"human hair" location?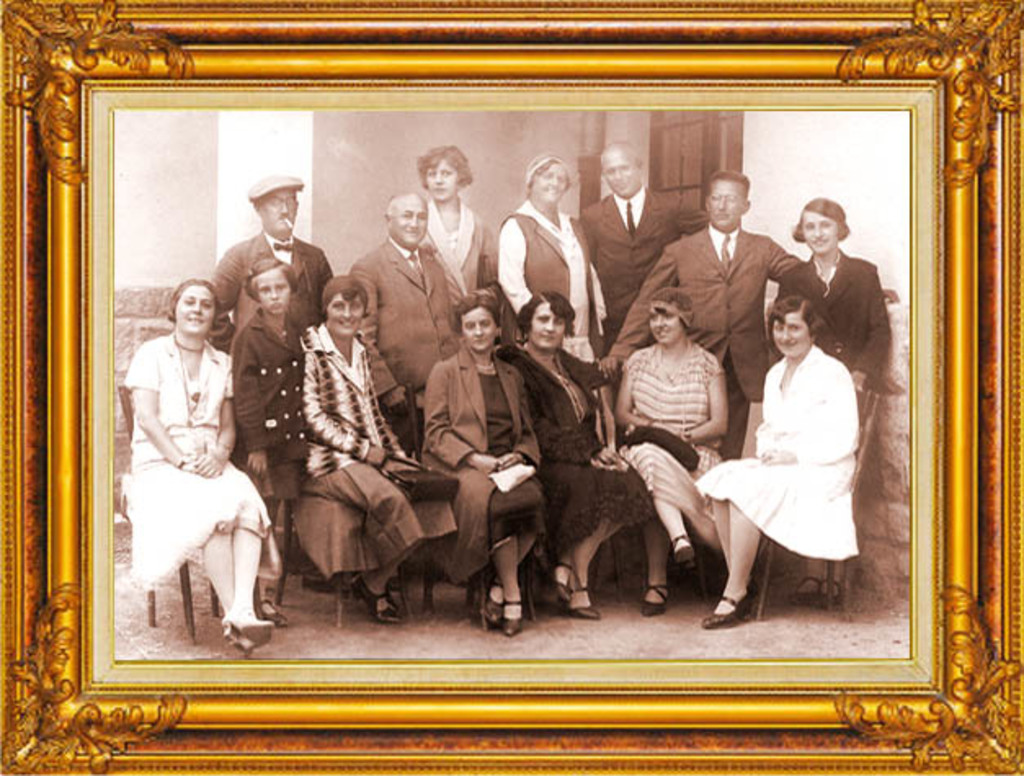
449,294,503,333
